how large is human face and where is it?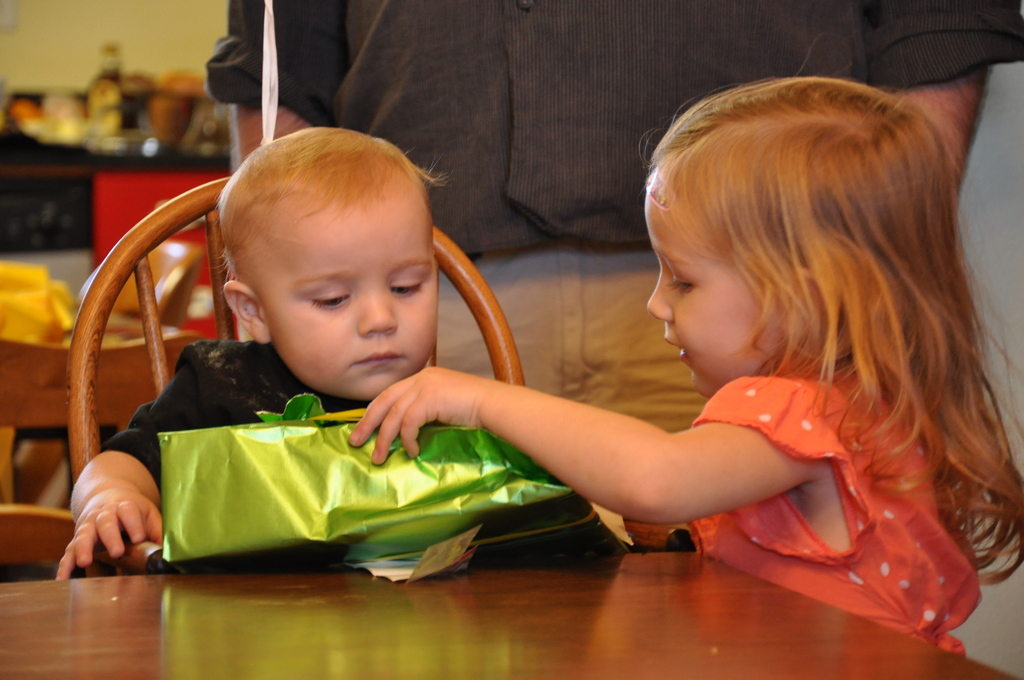
Bounding box: 646, 189, 781, 401.
